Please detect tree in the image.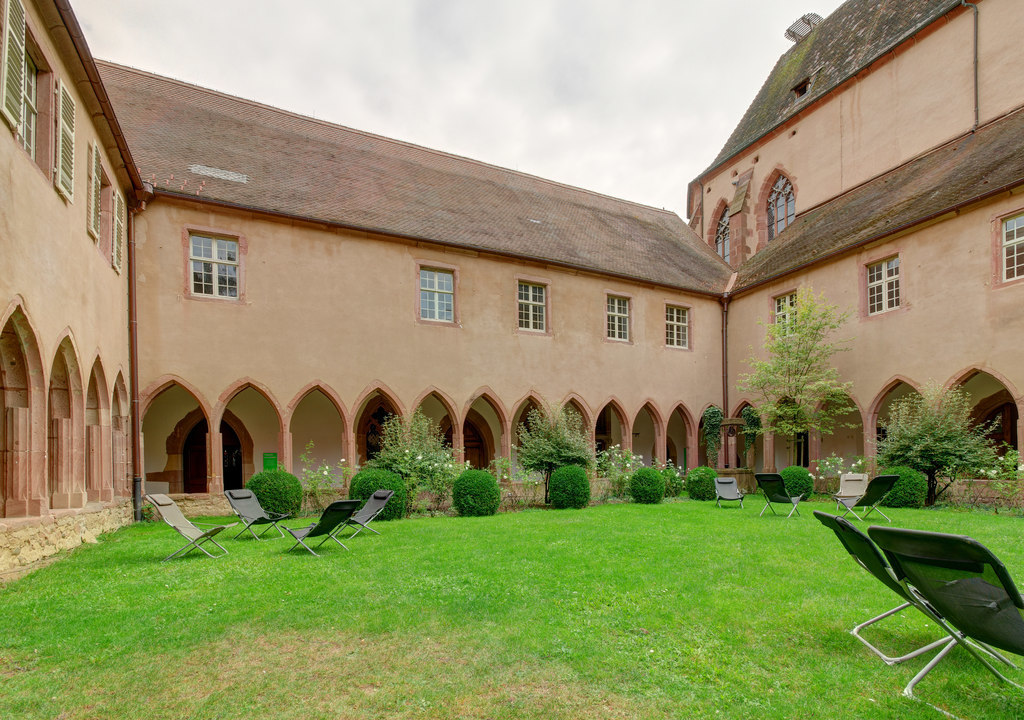
bbox(866, 380, 1009, 510).
